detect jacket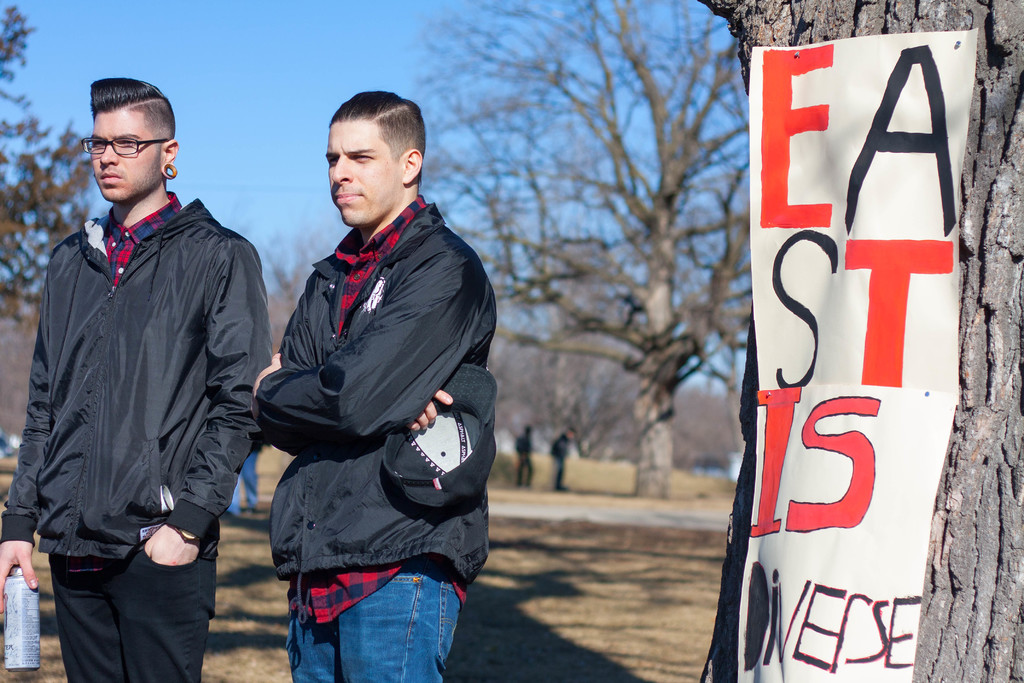
0/197/278/562
